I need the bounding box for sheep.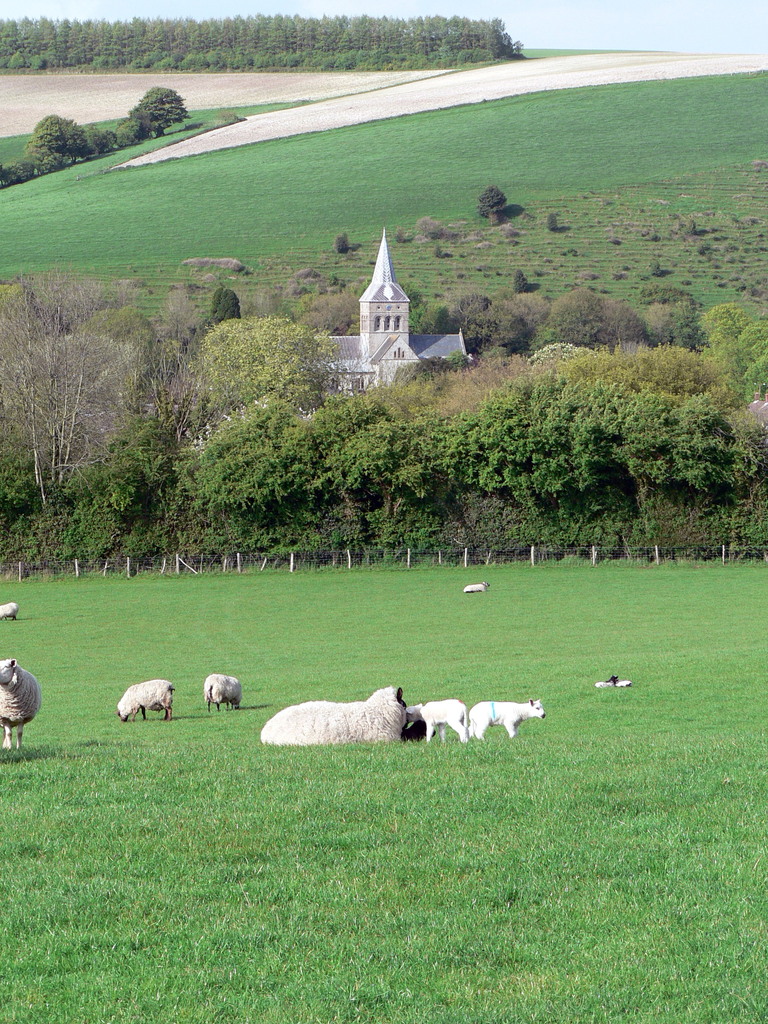
Here it is: <bbox>260, 684, 420, 741</bbox>.
